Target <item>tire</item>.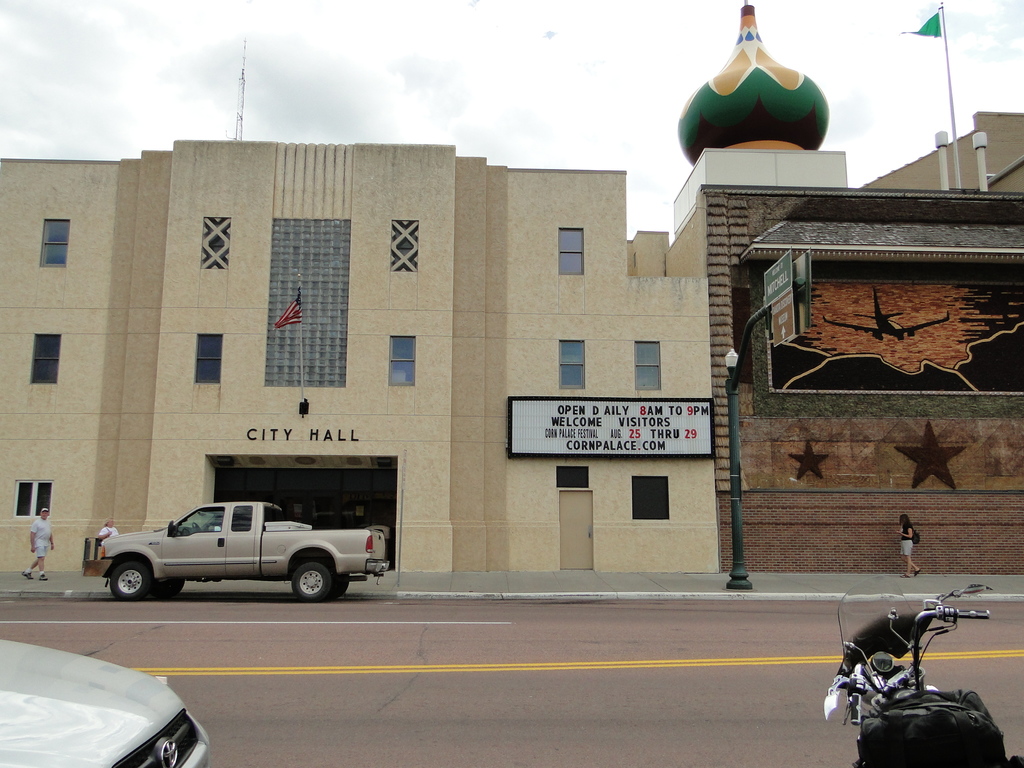
Target region: Rect(153, 575, 181, 599).
